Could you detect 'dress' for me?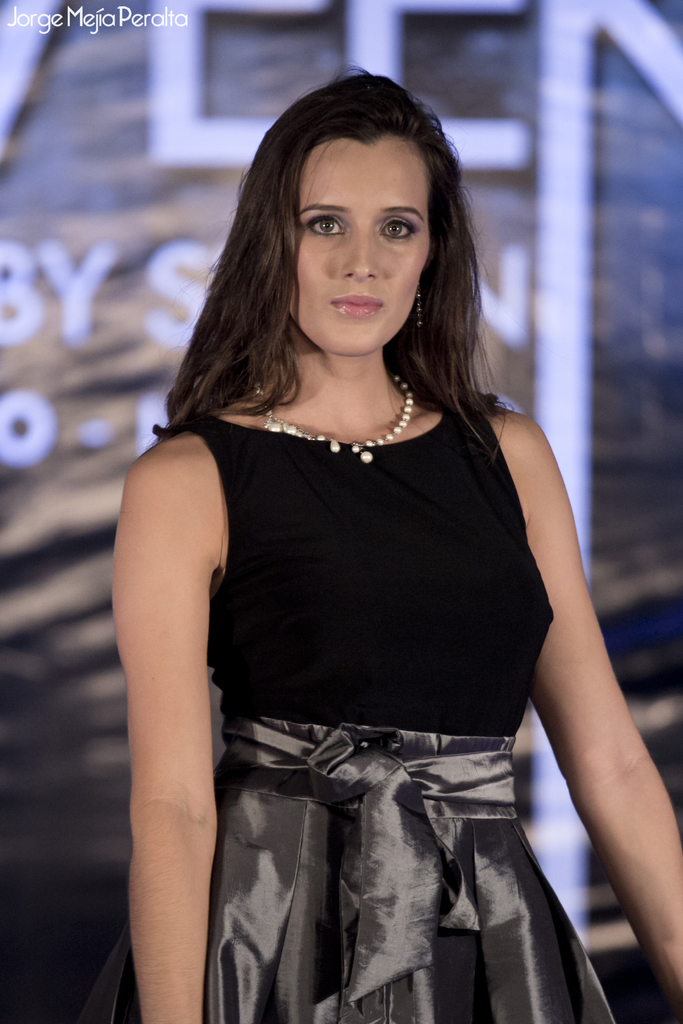
Detection result: <box>129,397,629,1023</box>.
